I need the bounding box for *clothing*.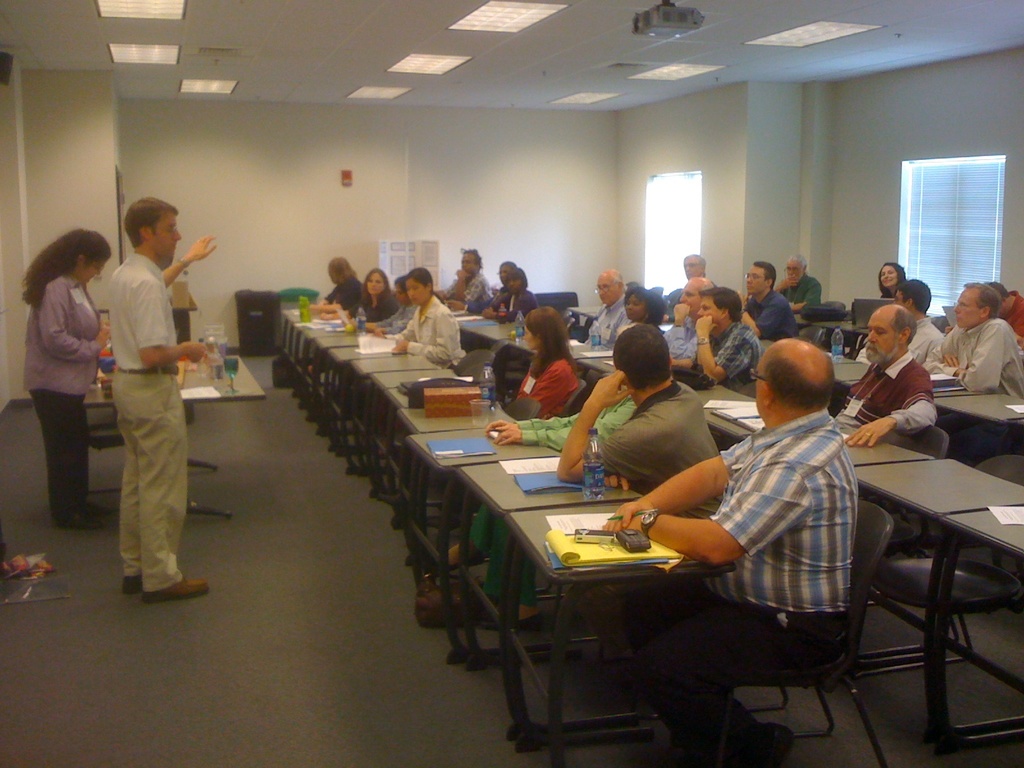
Here it is: locate(346, 298, 398, 326).
